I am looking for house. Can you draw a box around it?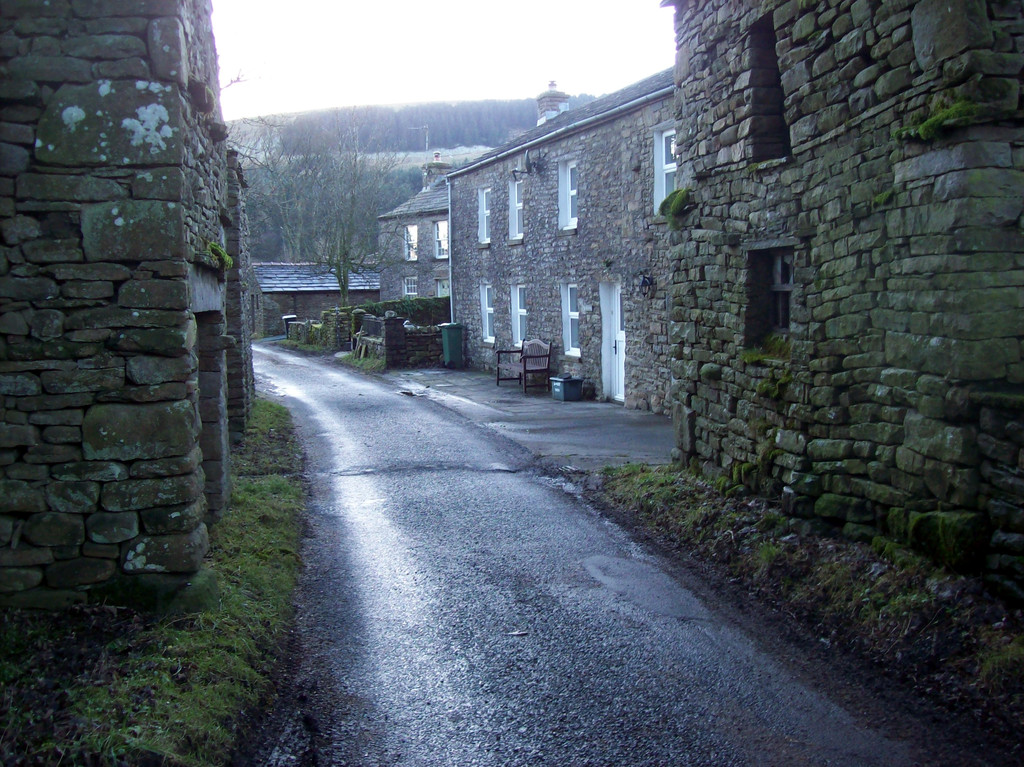
Sure, the bounding box is [left=0, top=0, right=259, bottom=615].
